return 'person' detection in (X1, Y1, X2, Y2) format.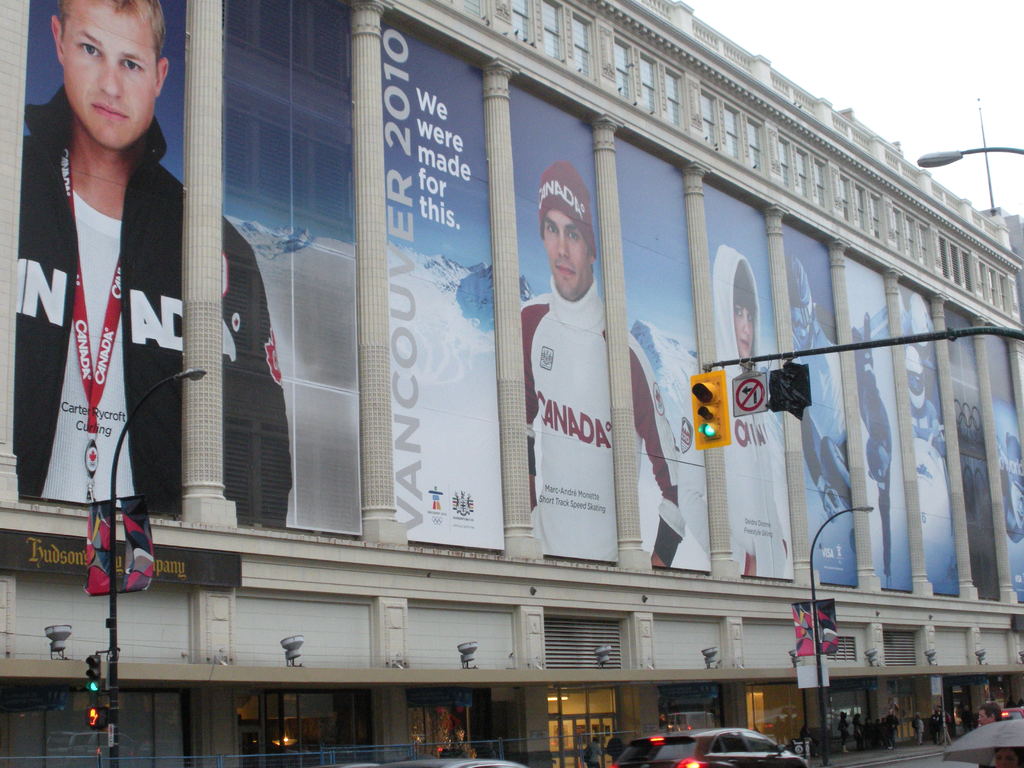
(499, 138, 690, 554).
